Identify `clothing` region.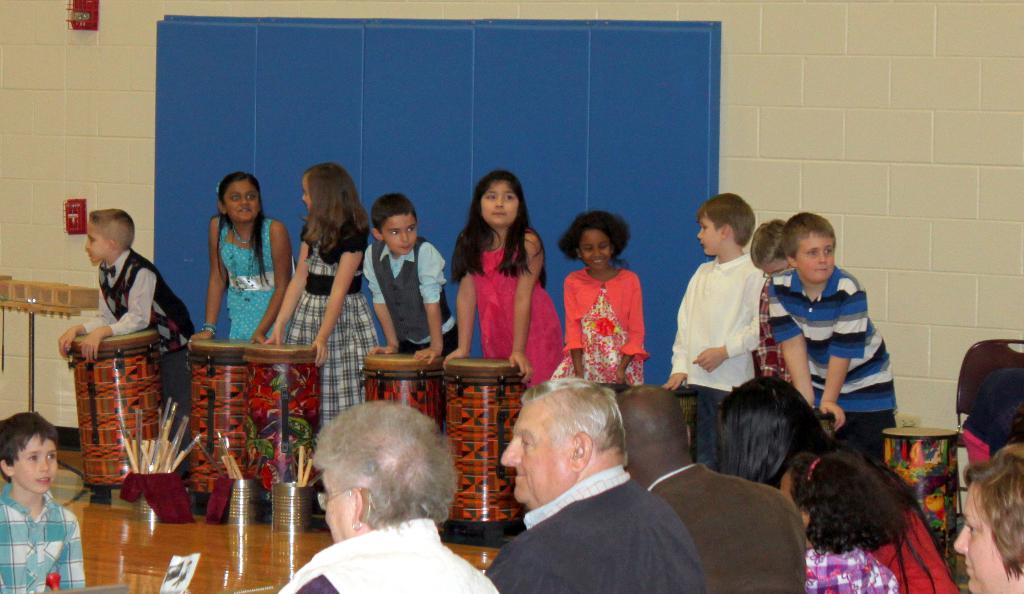
Region: bbox(359, 240, 465, 365).
